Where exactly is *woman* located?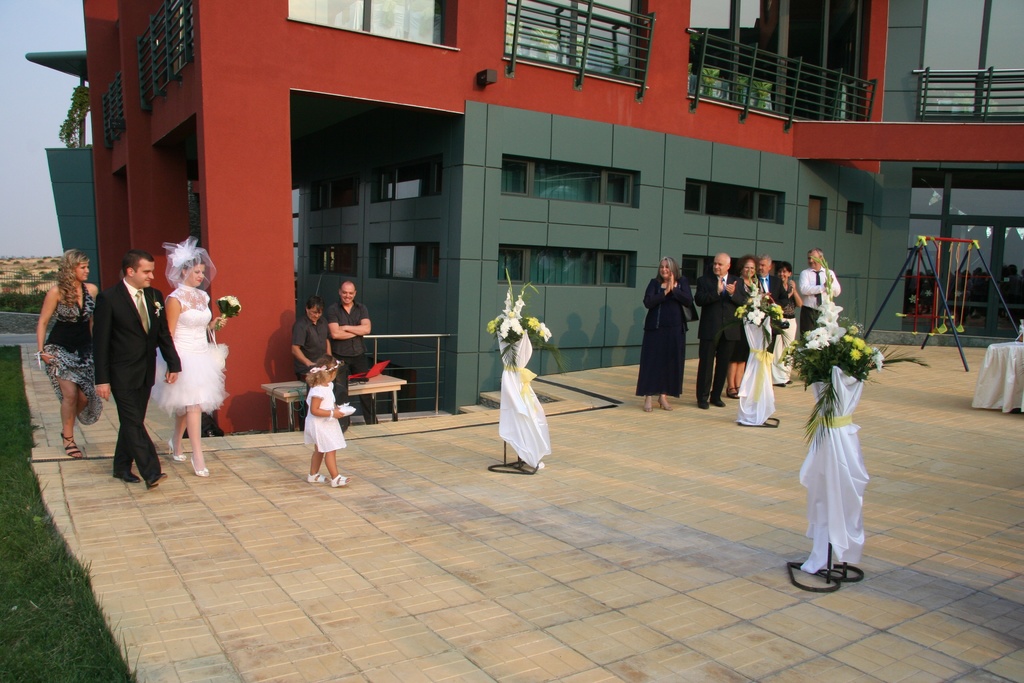
Its bounding box is <bbox>636, 256, 701, 409</bbox>.
